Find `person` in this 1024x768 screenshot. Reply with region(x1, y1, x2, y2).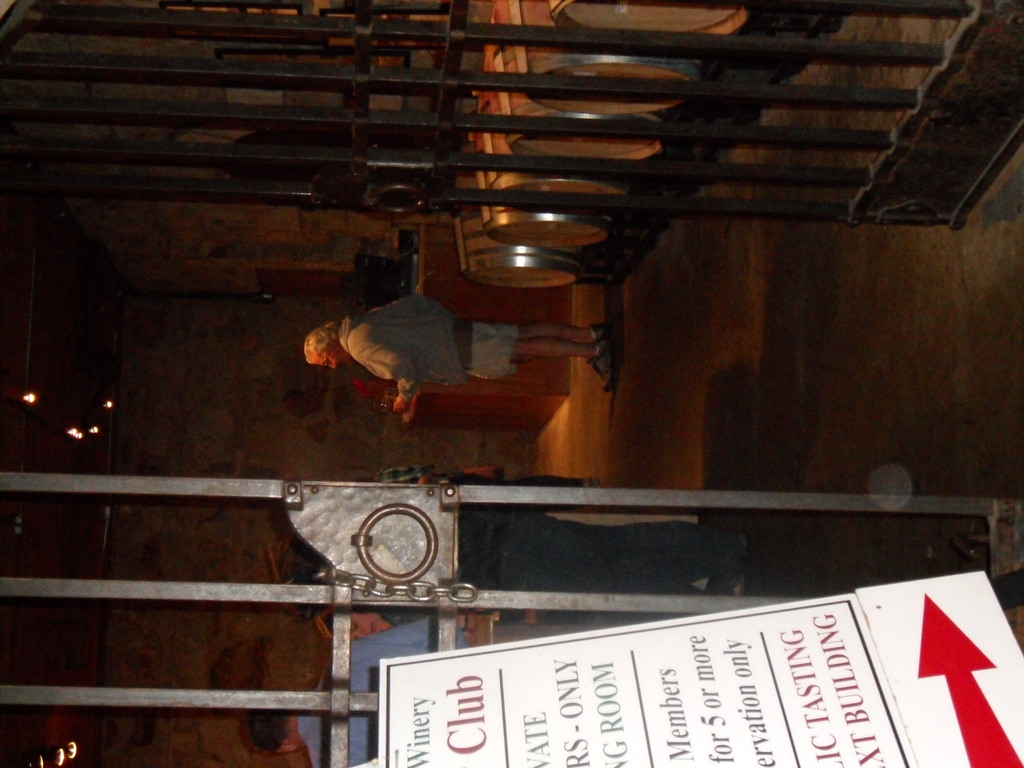
region(236, 614, 485, 767).
